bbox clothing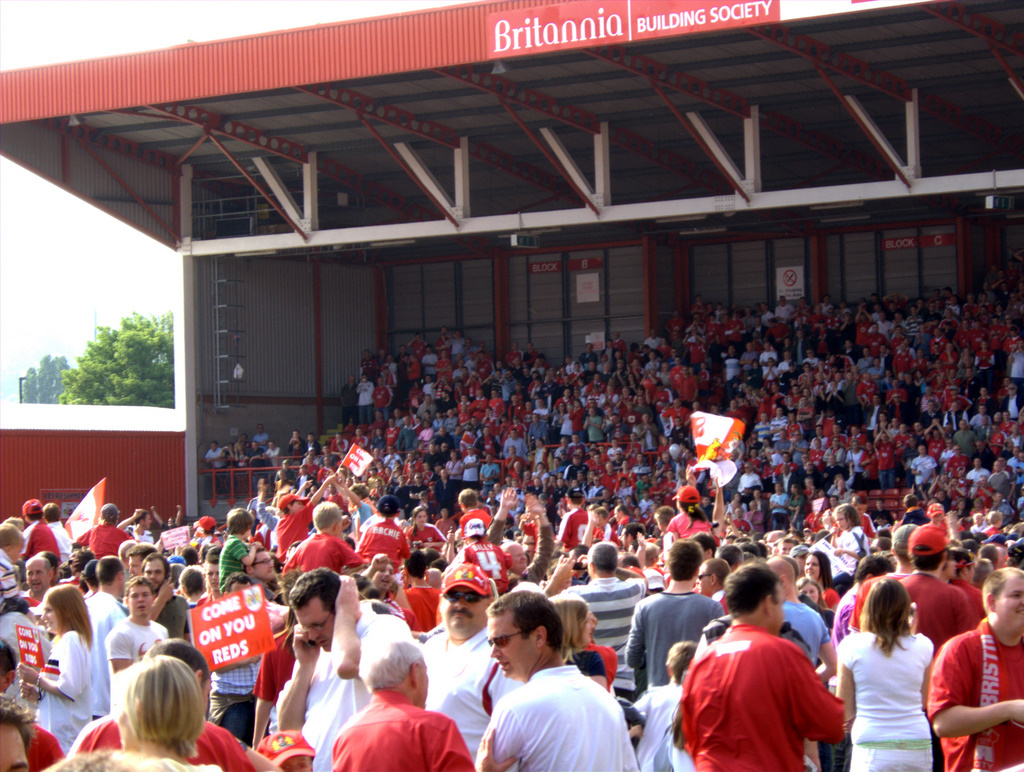
555,502,592,557
